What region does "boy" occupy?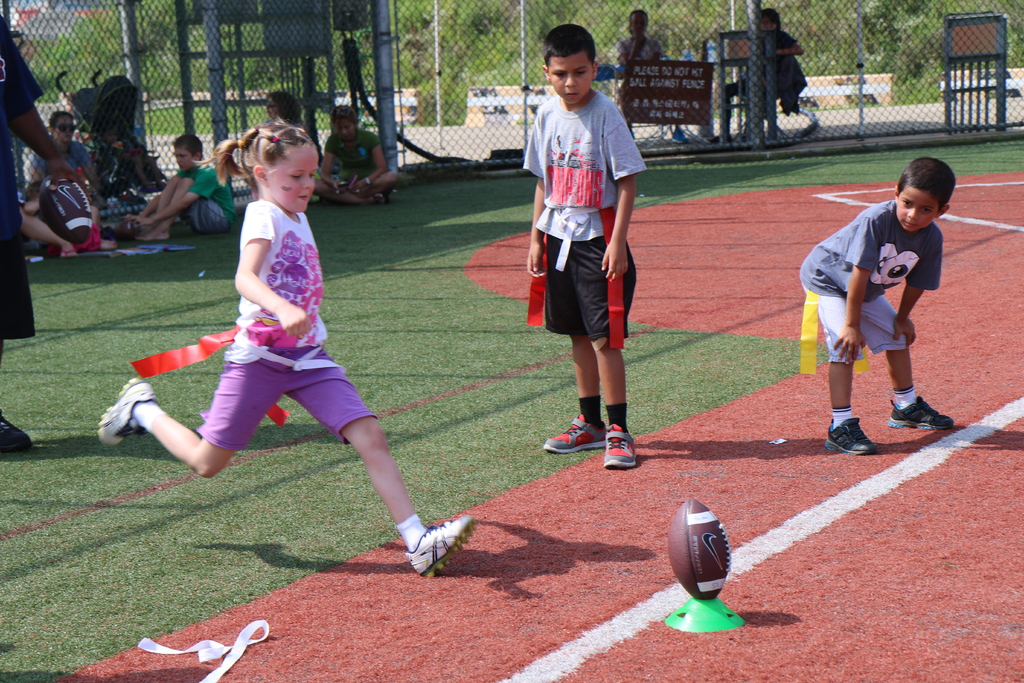
797,159,961,456.
